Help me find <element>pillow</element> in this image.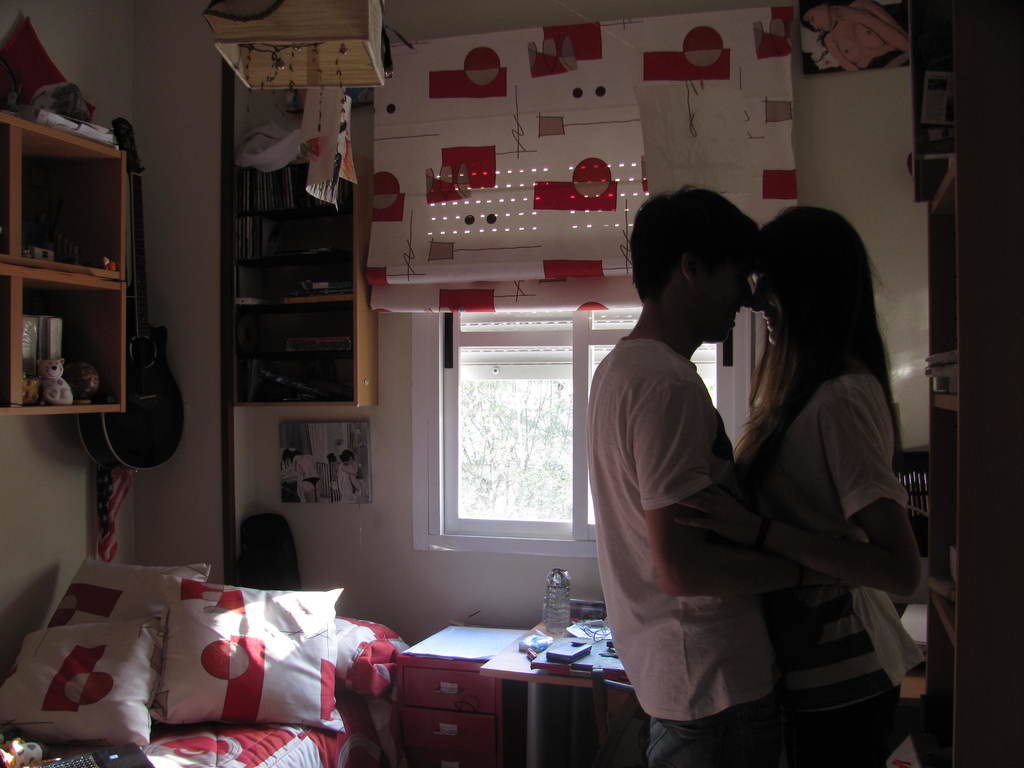
Found it: region(0, 616, 169, 749).
